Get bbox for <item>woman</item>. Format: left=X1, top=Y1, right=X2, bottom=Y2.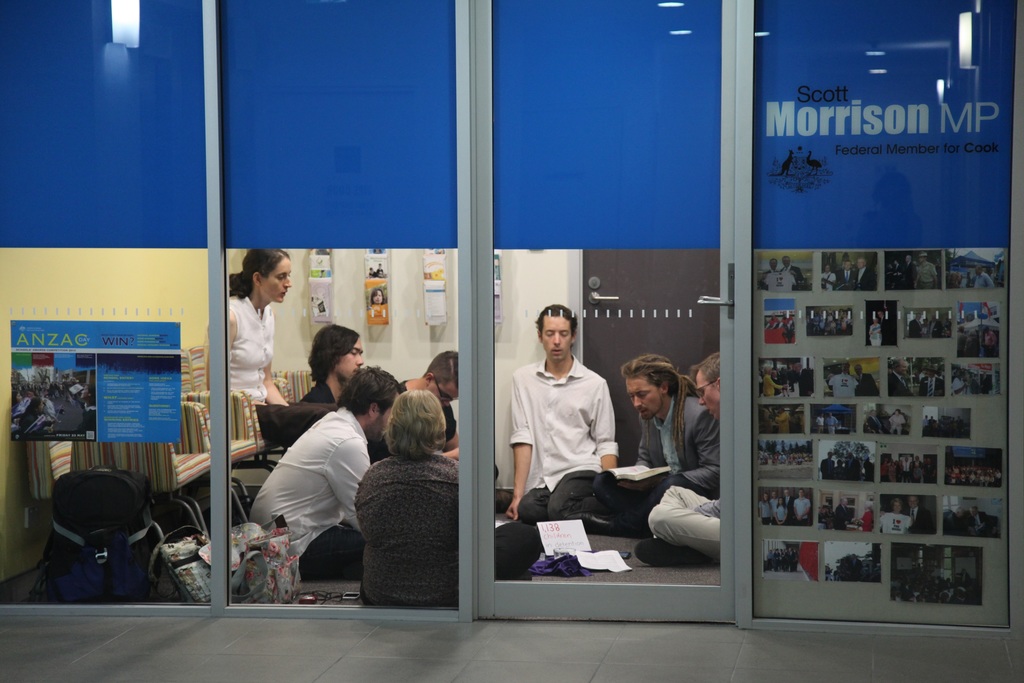
left=352, top=376, right=467, bottom=623.
